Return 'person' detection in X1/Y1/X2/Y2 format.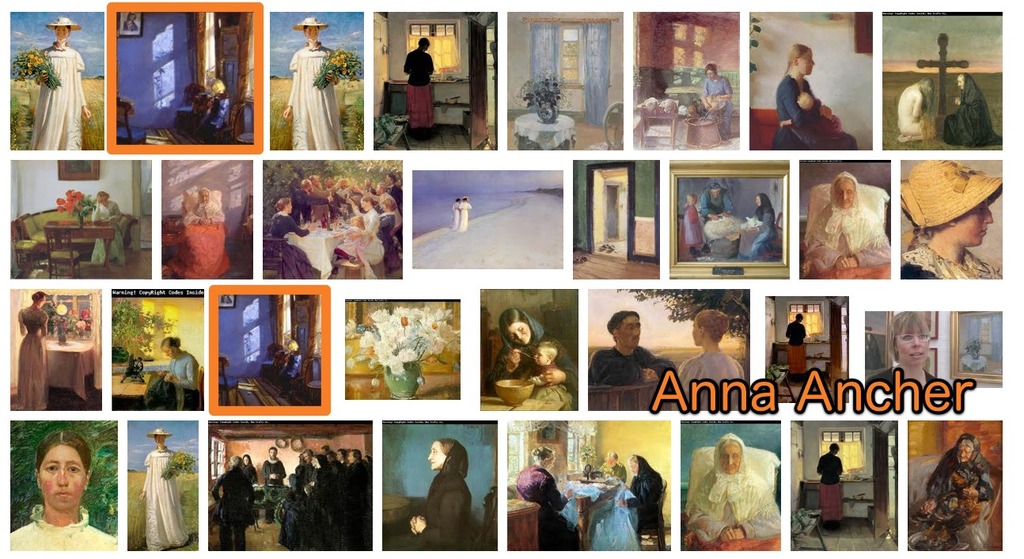
141/427/180/555.
